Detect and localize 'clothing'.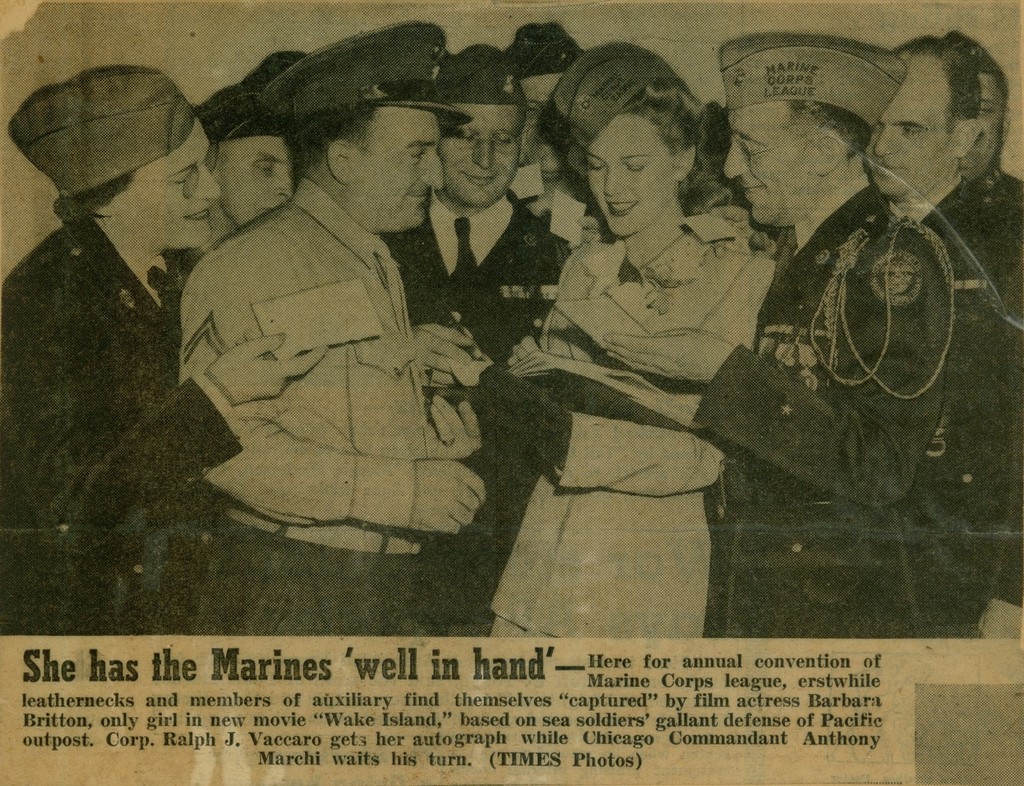
Localized at 0:204:182:633.
